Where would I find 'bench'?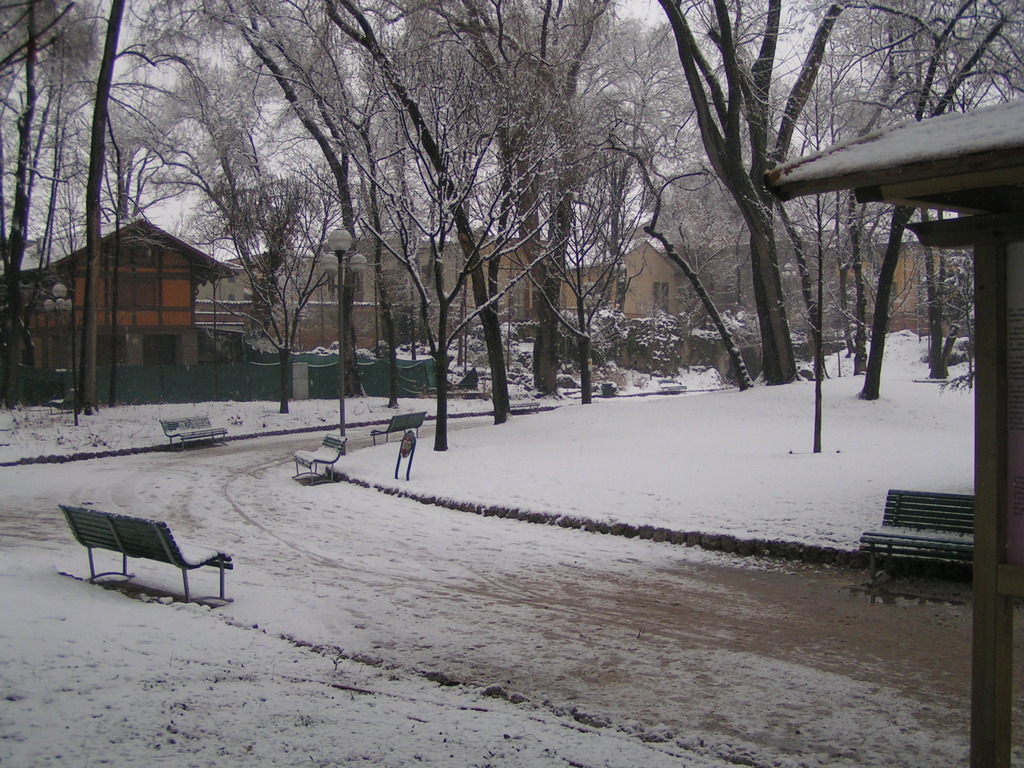
At Rect(287, 430, 342, 486).
